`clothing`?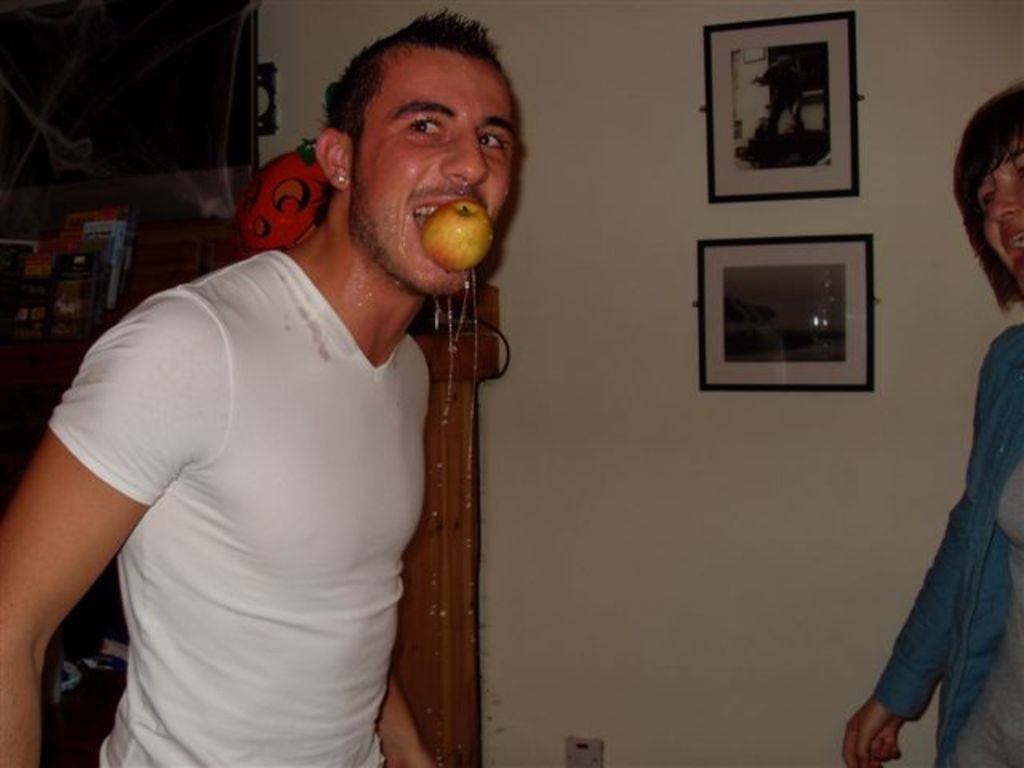
bbox(875, 317, 1022, 766)
